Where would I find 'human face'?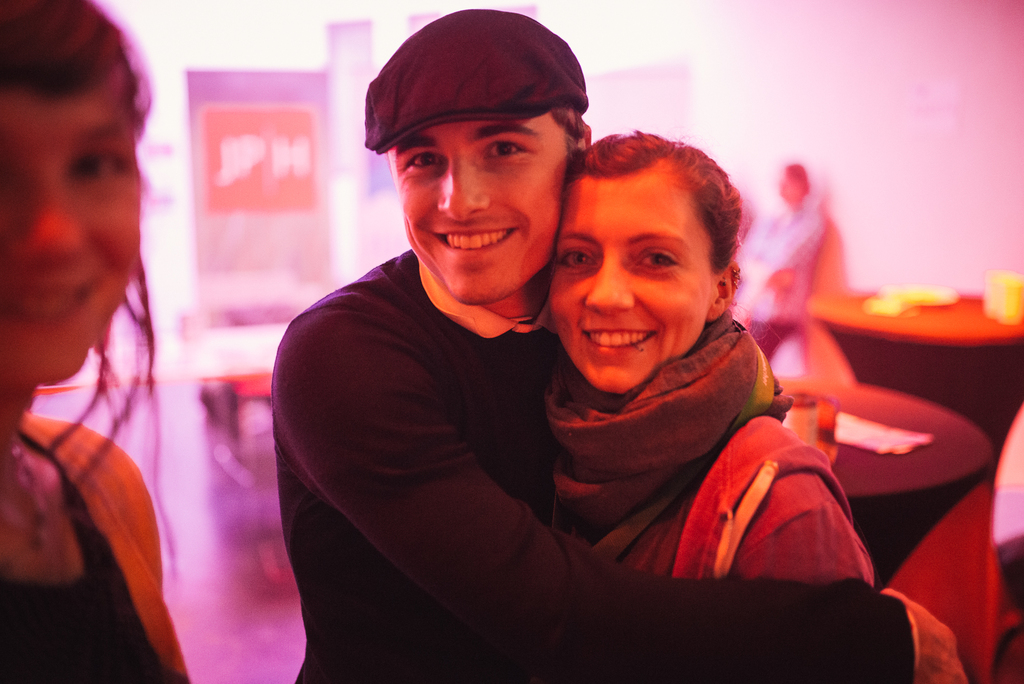
At x1=548 y1=179 x2=706 y2=393.
